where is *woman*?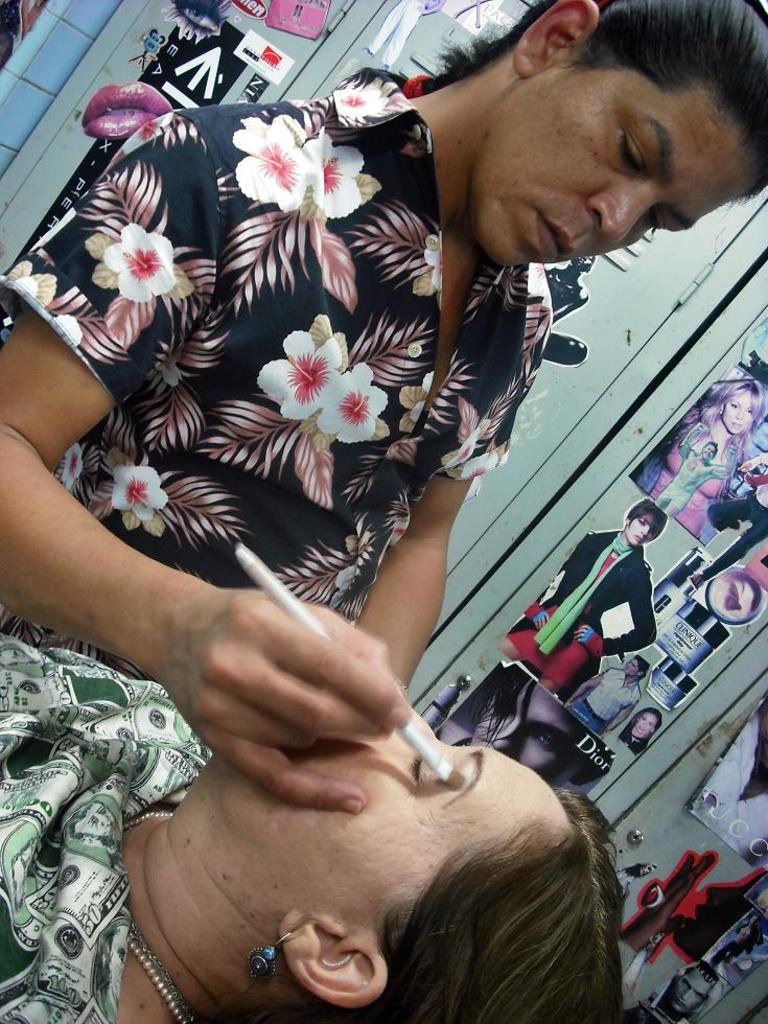
bbox=(0, 0, 767, 814).
